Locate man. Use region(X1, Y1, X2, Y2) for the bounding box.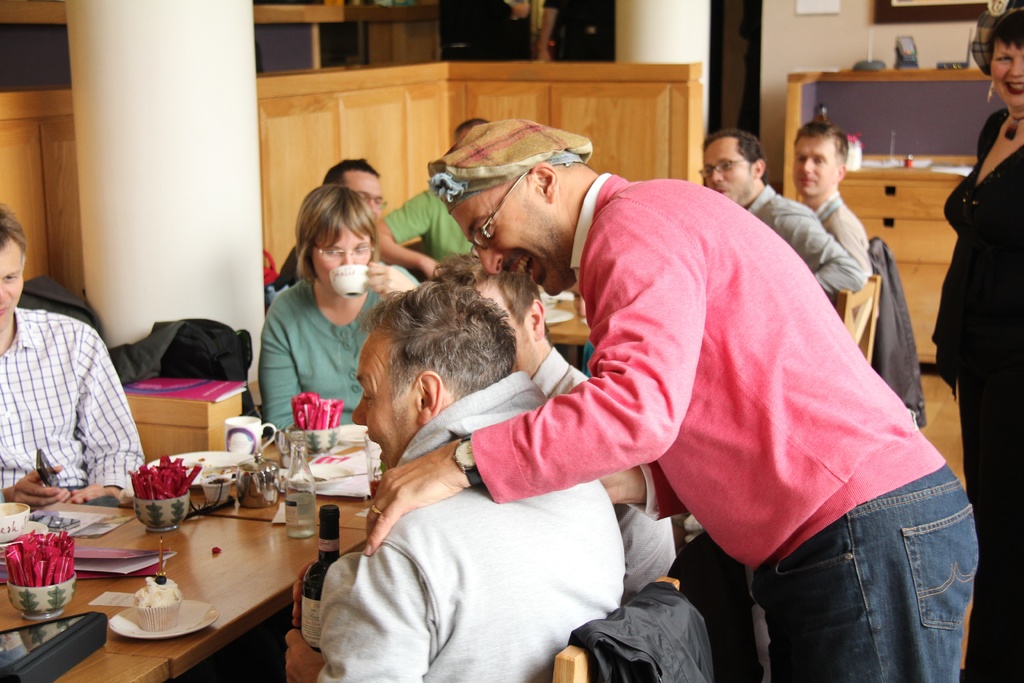
region(0, 210, 154, 549).
